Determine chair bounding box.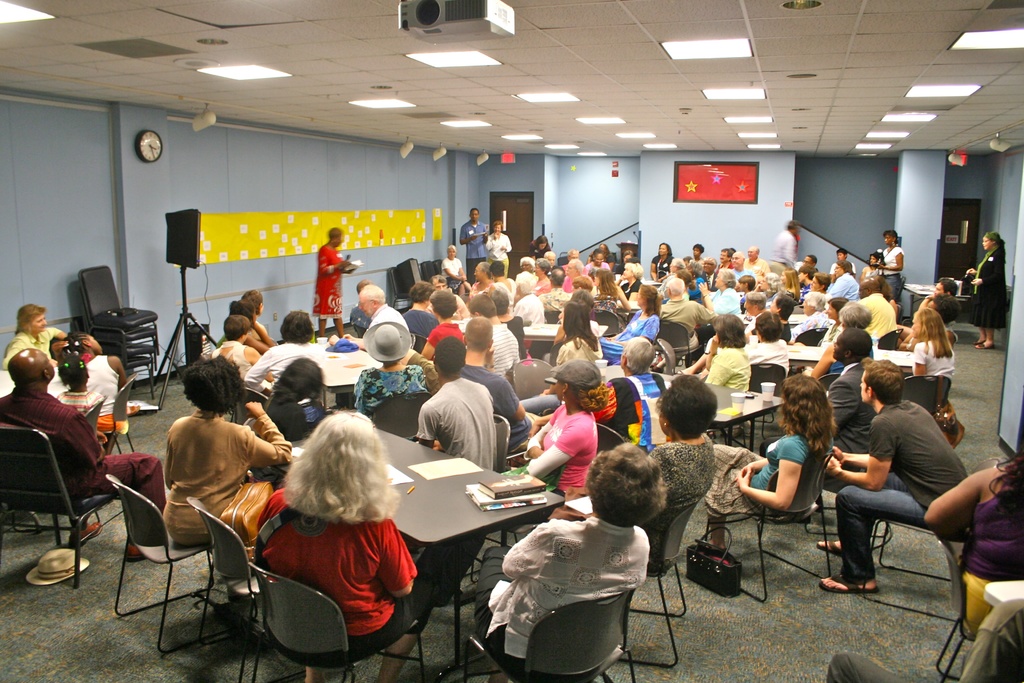
Determined: <region>178, 492, 276, 682</region>.
